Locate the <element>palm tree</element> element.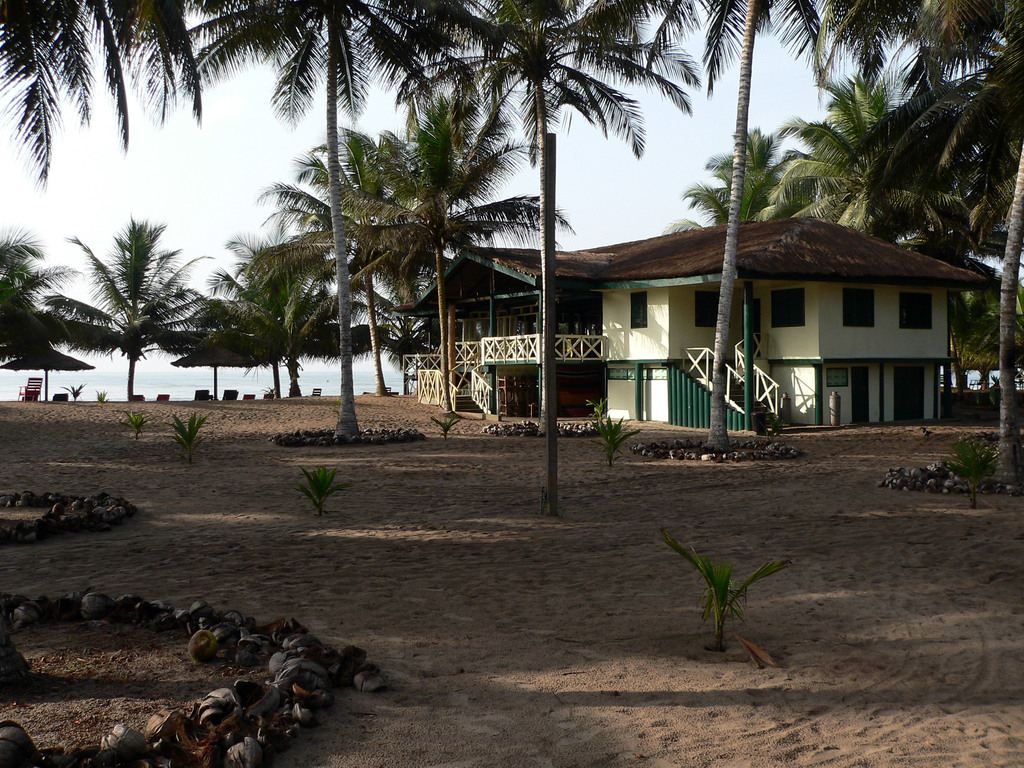
Element bbox: detection(693, 134, 781, 227).
